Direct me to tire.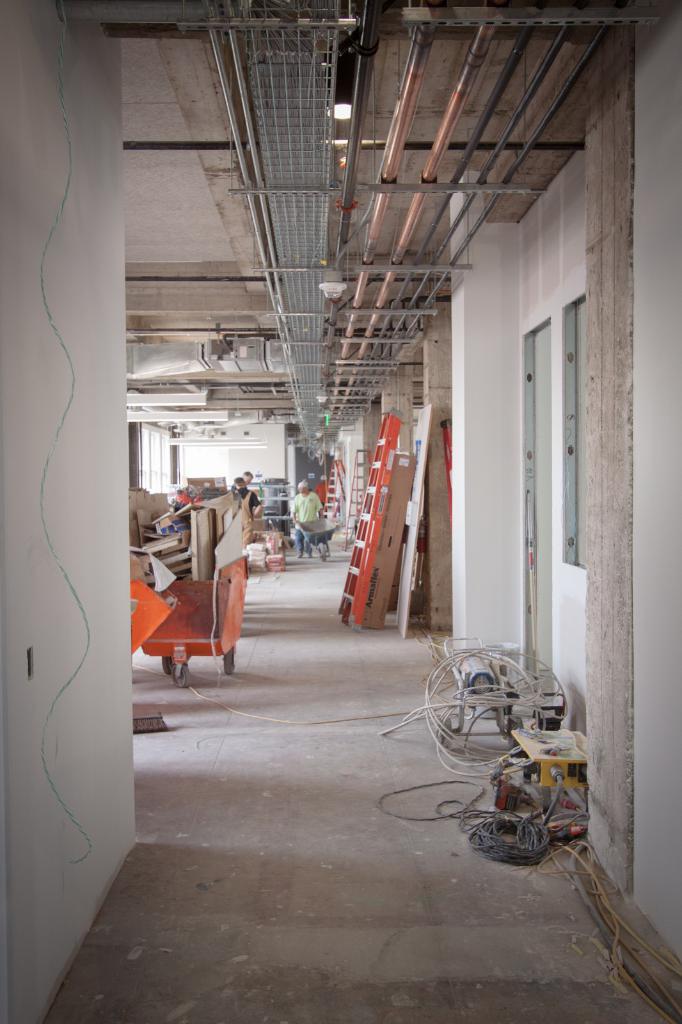
Direction: detection(314, 543, 324, 563).
